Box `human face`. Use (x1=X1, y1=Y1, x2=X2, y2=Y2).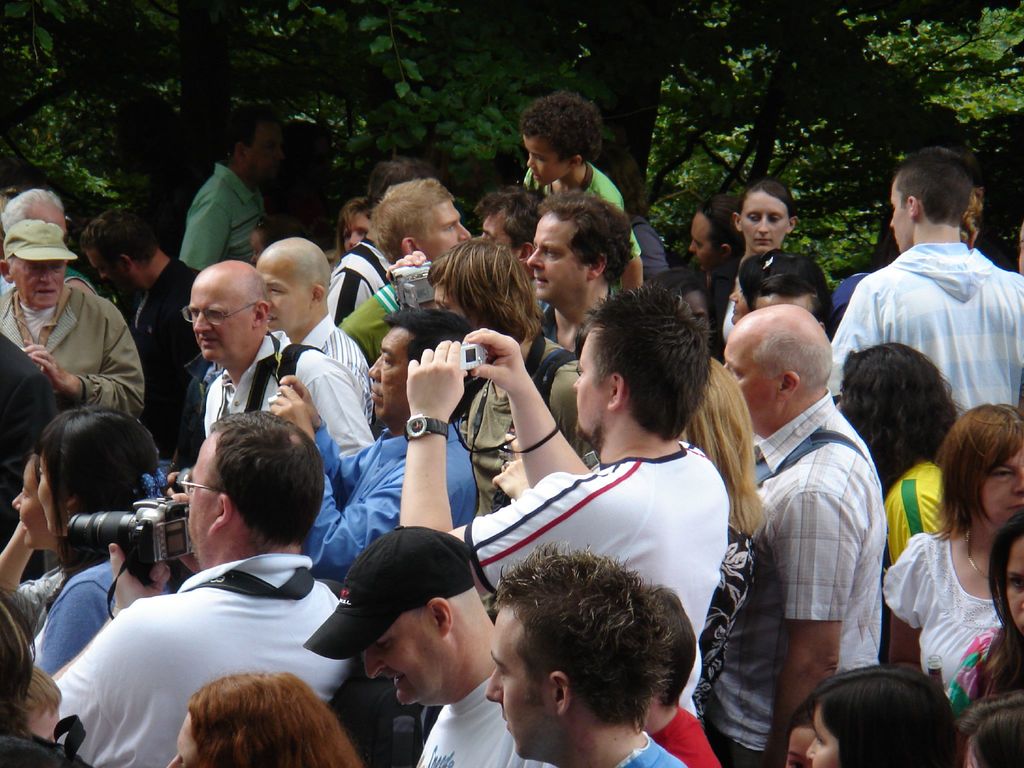
(x1=1005, y1=540, x2=1023, y2=636).
